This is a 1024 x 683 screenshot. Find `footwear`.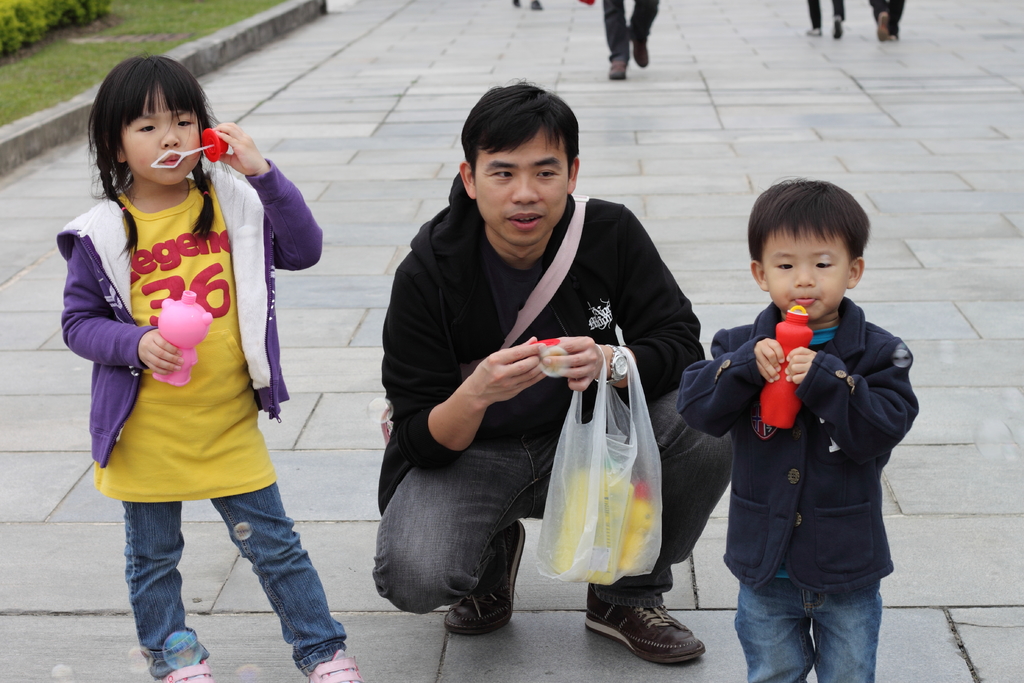
Bounding box: 805, 24, 824, 35.
